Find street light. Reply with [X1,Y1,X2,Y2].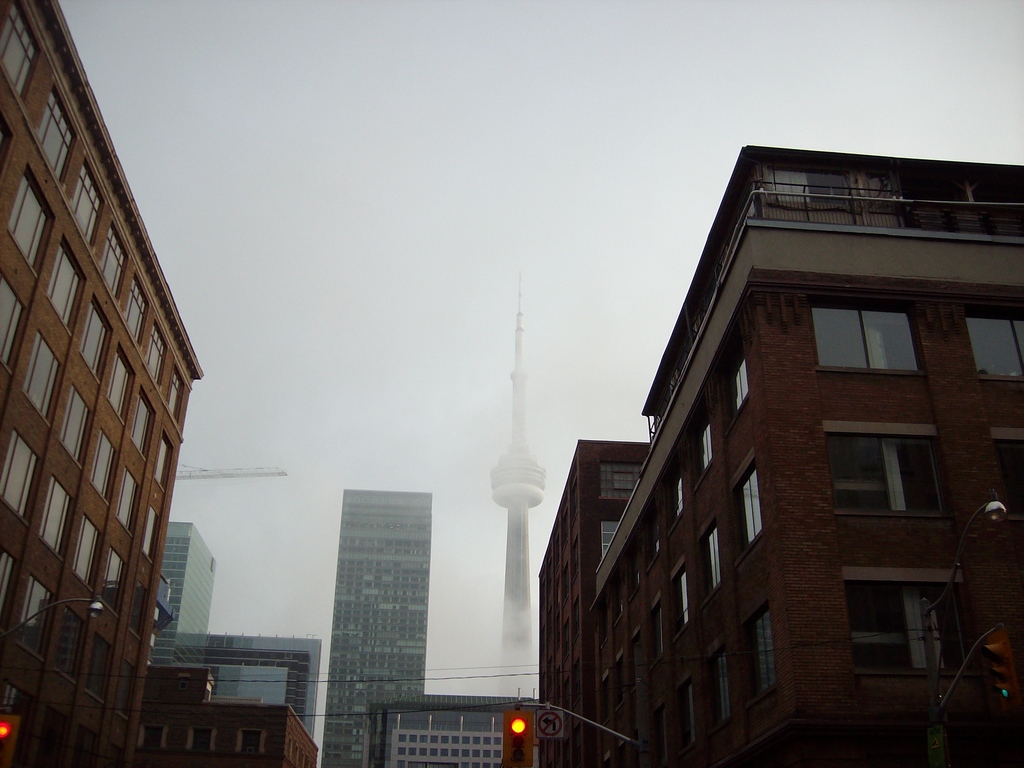
[4,591,108,636].
